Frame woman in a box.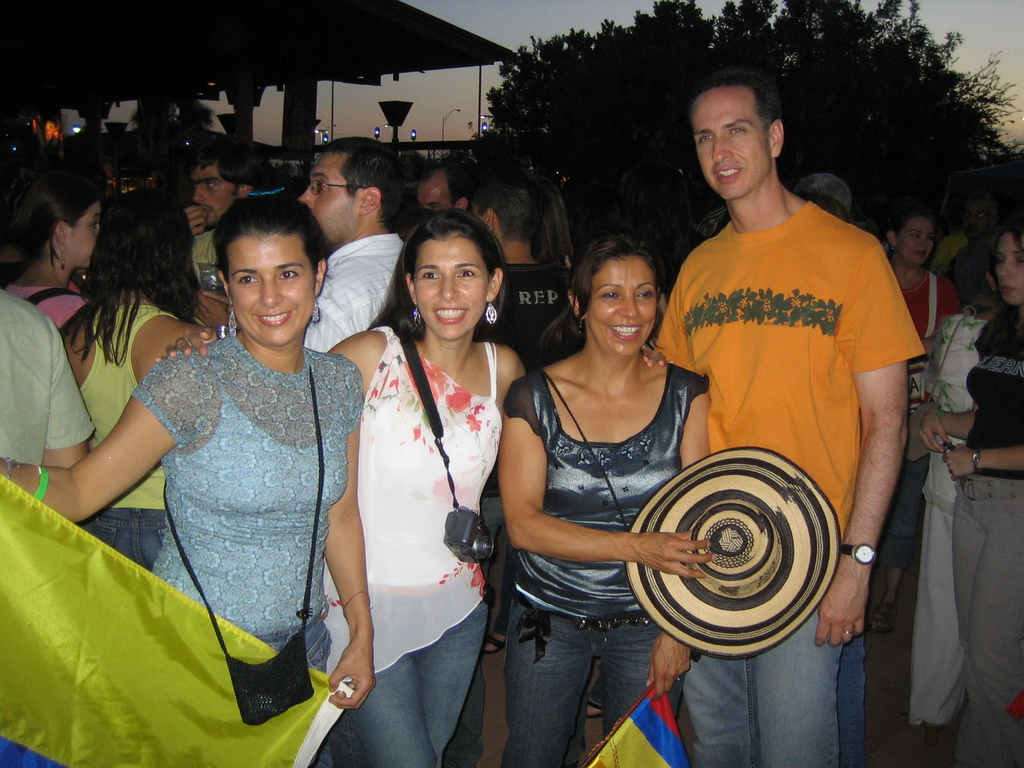
box=[906, 262, 990, 760].
